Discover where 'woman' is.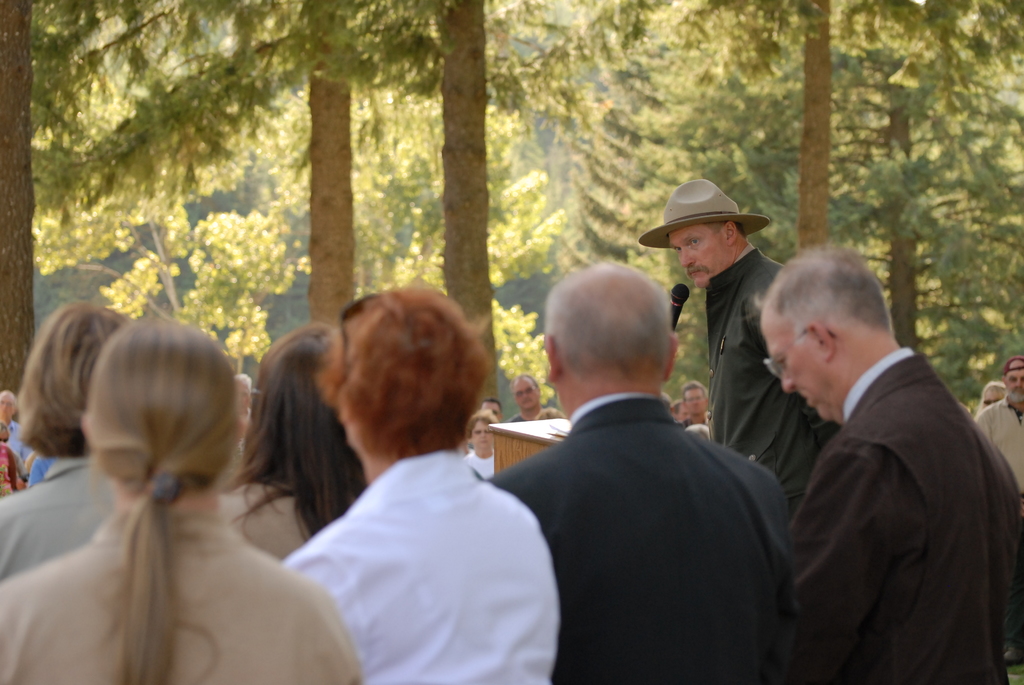
Discovered at {"x1": 285, "y1": 277, "x2": 573, "y2": 684}.
